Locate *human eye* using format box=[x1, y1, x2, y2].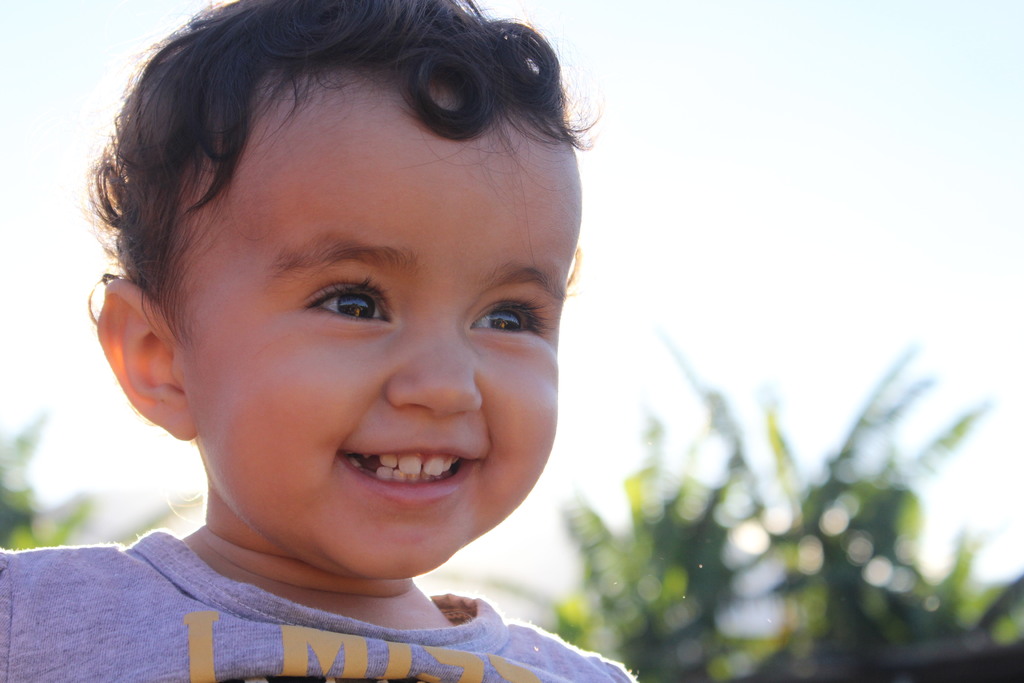
box=[300, 262, 396, 340].
